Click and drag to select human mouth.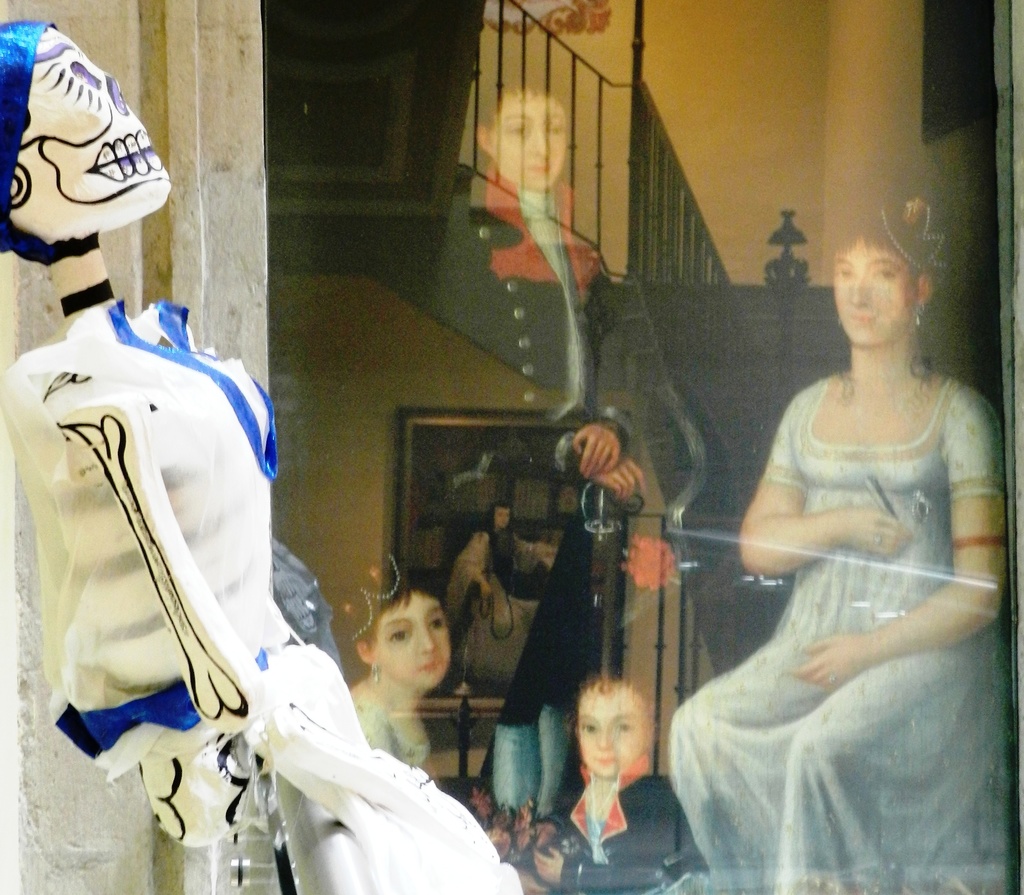
Selection: bbox=[417, 665, 443, 670].
